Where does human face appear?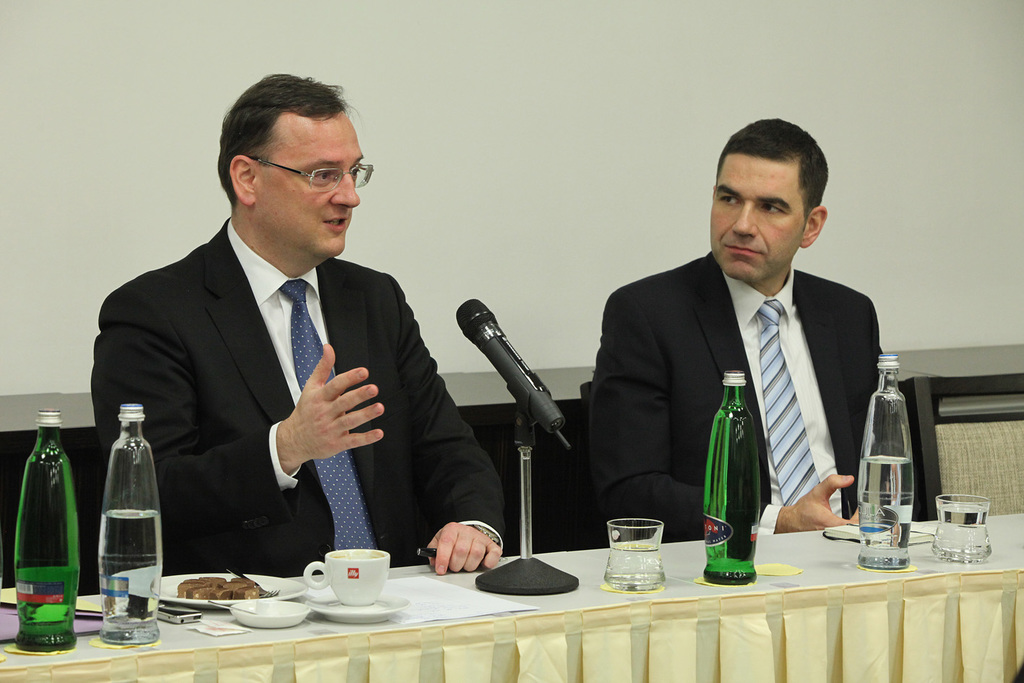
Appears at crop(256, 121, 360, 253).
